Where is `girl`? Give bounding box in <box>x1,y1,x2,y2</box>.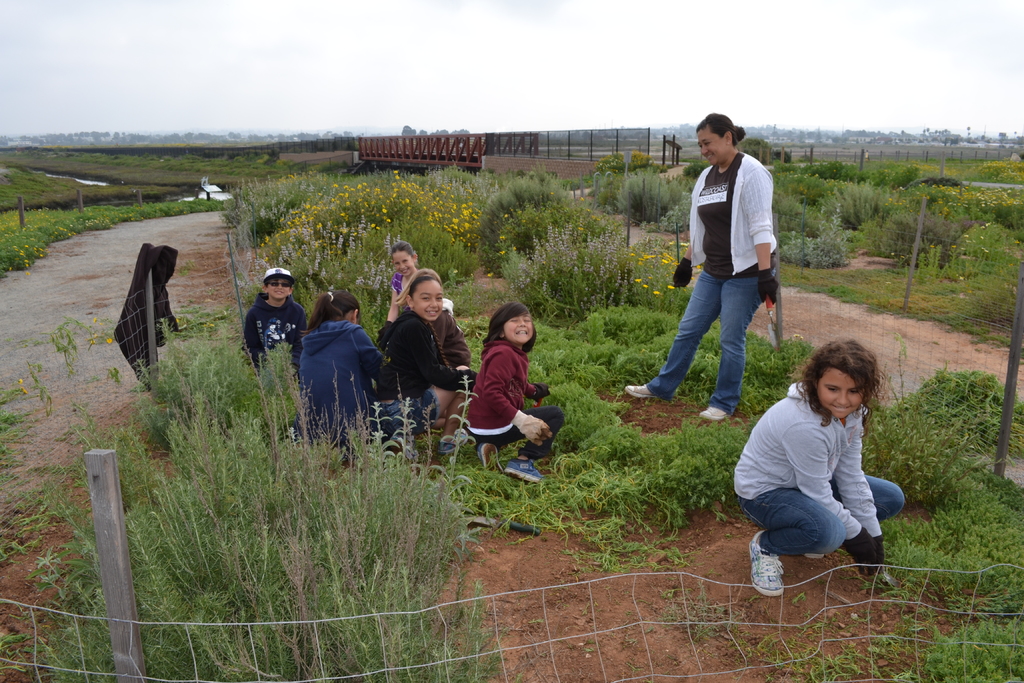
<box>732,339,908,599</box>.
